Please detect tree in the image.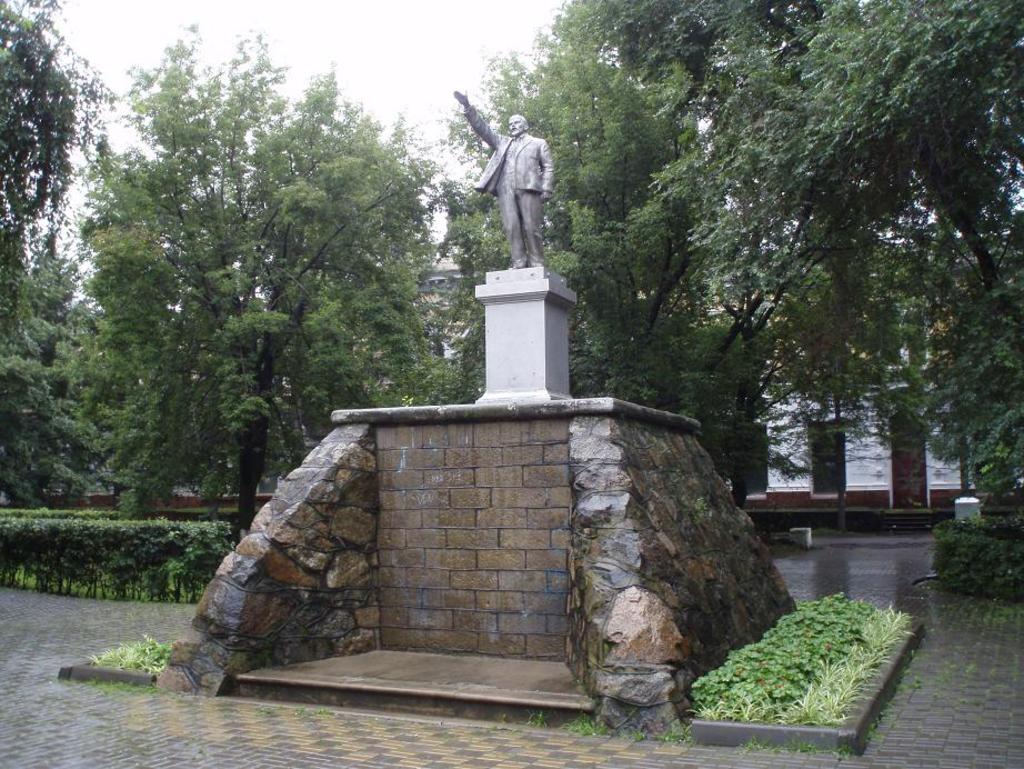
(x1=560, y1=0, x2=1023, y2=463).
